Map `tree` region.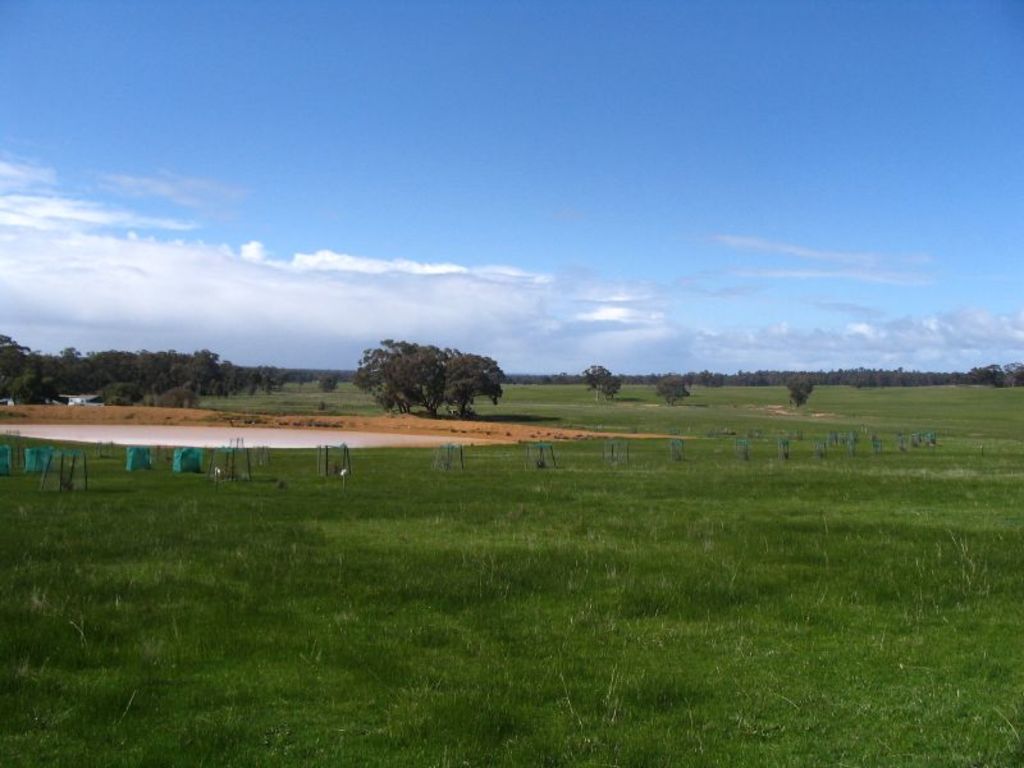
Mapped to (353, 328, 506, 419).
